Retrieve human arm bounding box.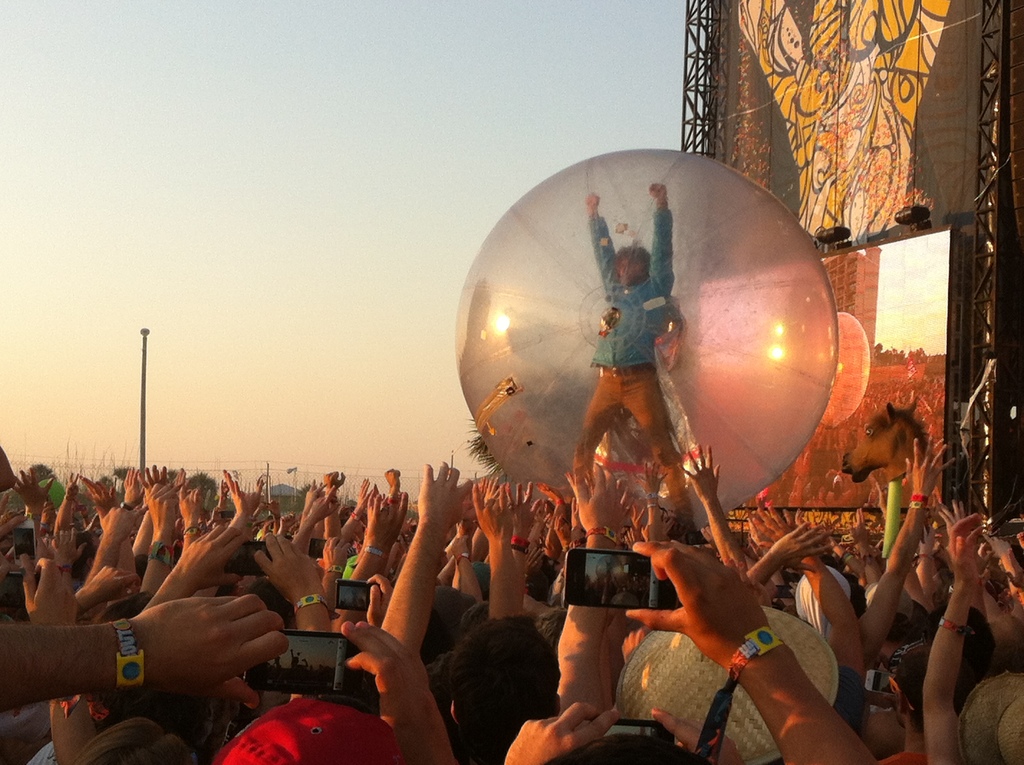
Bounding box: {"left": 506, "top": 477, "right": 543, "bottom": 569}.
